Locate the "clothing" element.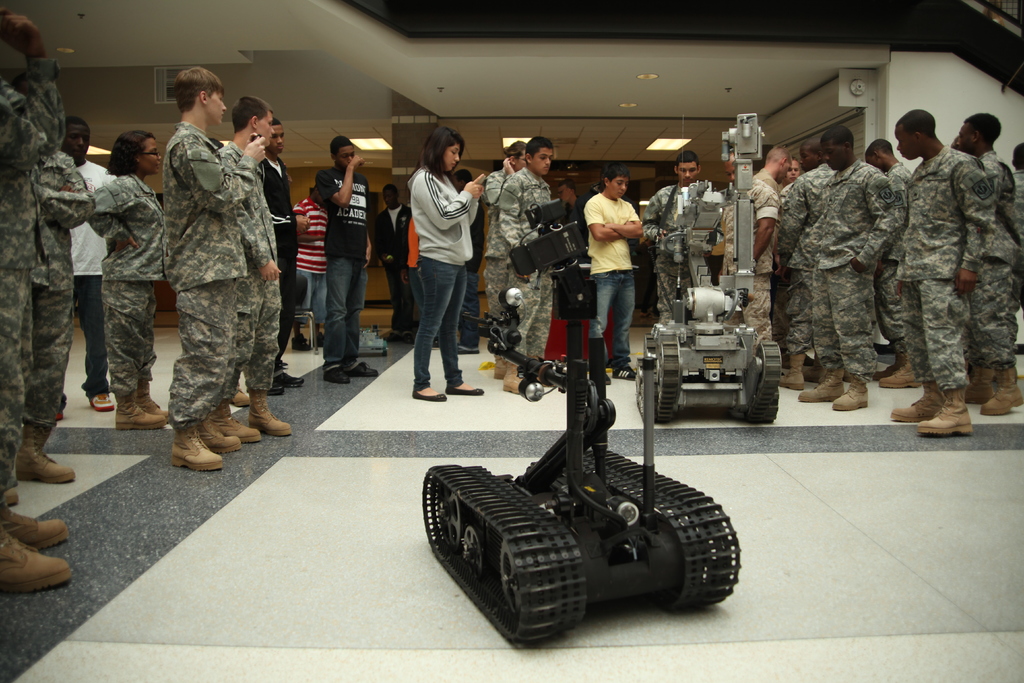
Element bbox: {"x1": 65, "y1": 157, "x2": 113, "y2": 395}.
